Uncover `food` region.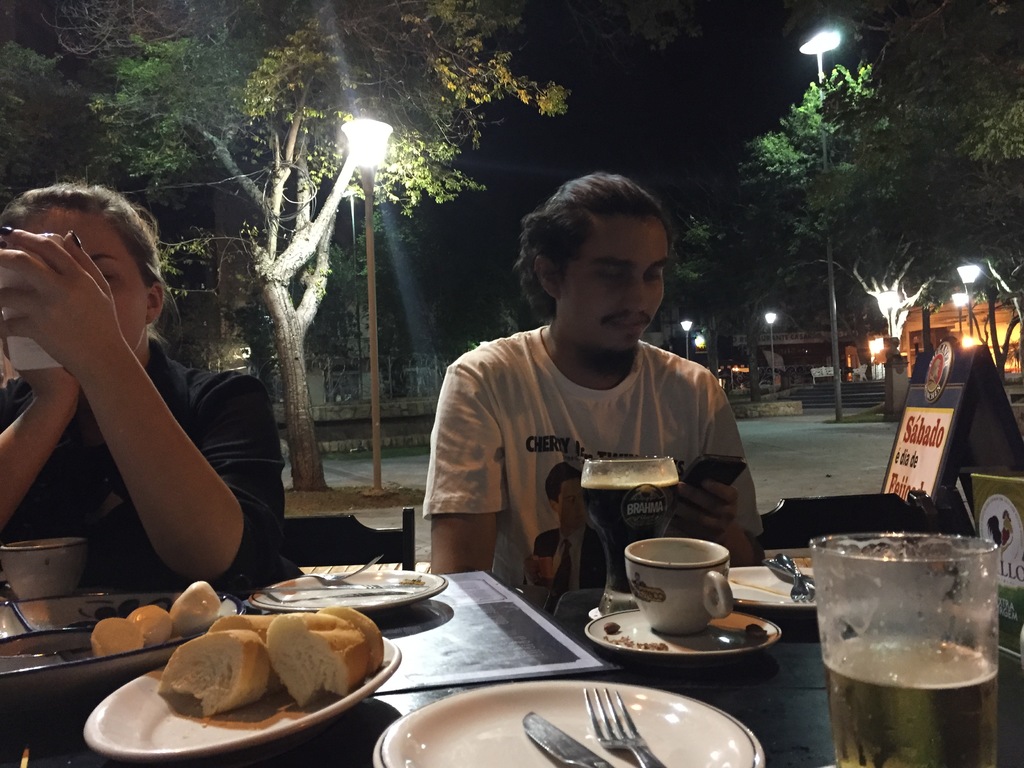
Uncovered: crop(168, 580, 221, 641).
